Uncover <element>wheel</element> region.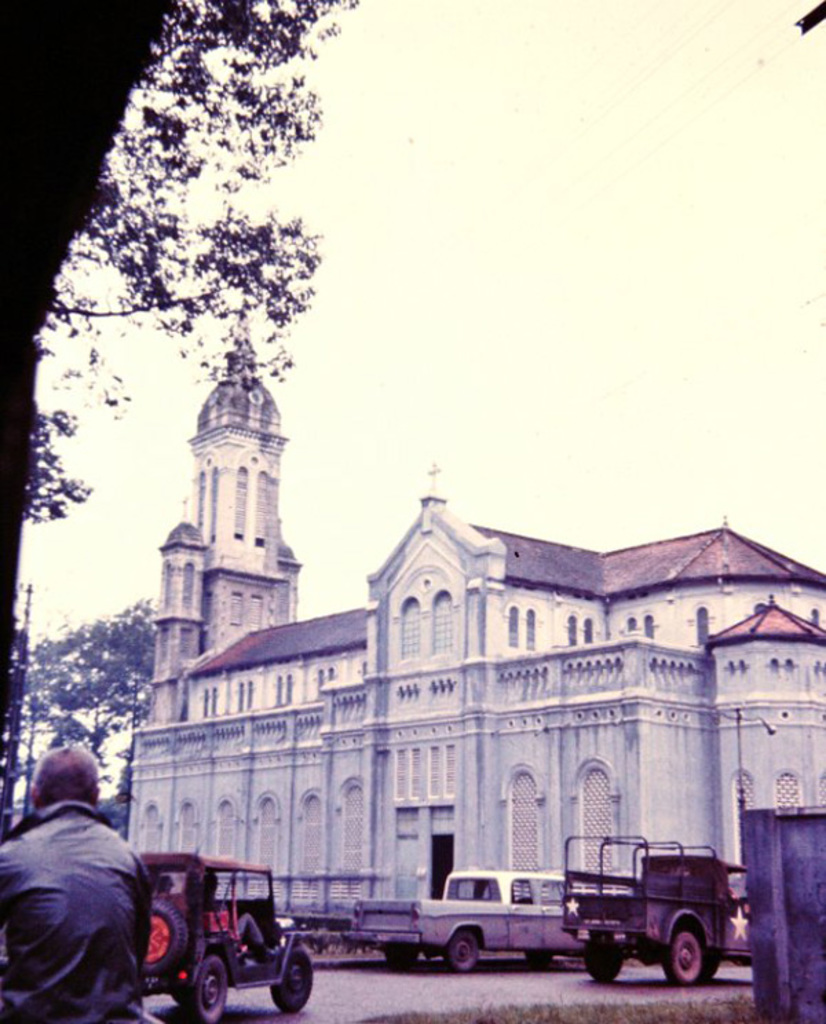
Uncovered: 585 937 624 983.
